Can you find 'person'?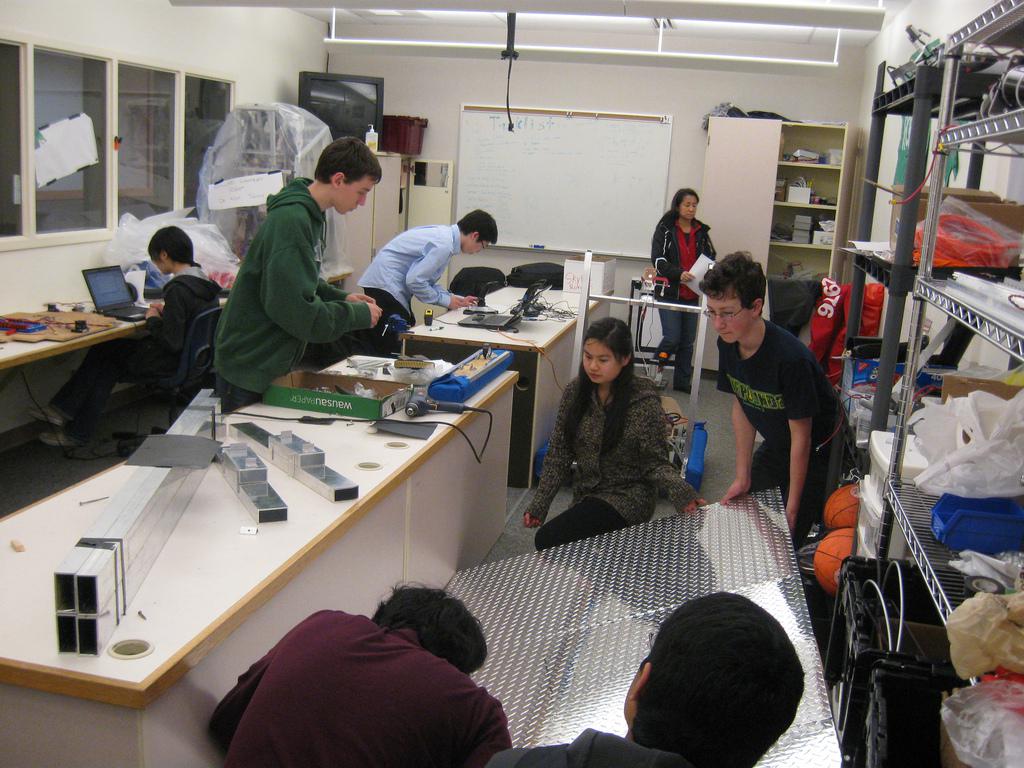
Yes, bounding box: bbox=[24, 222, 223, 448].
